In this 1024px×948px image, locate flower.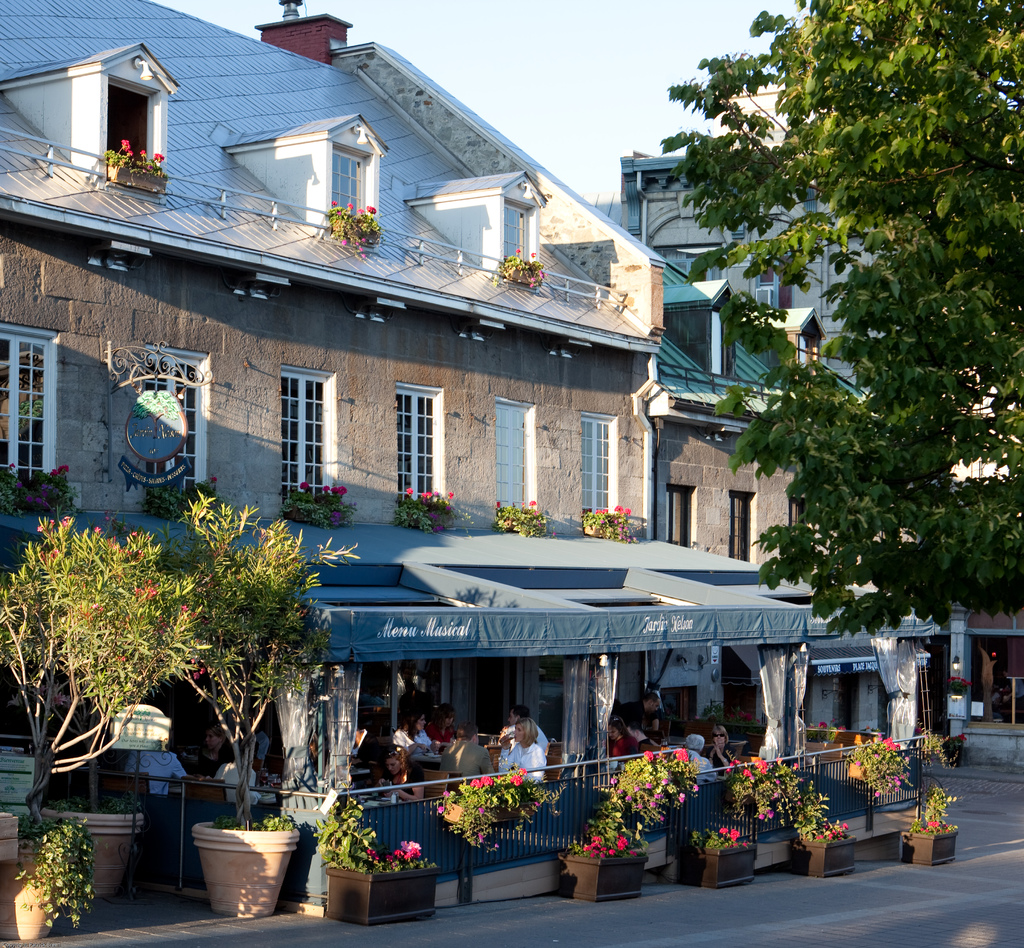
Bounding box: box(536, 801, 539, 807).
